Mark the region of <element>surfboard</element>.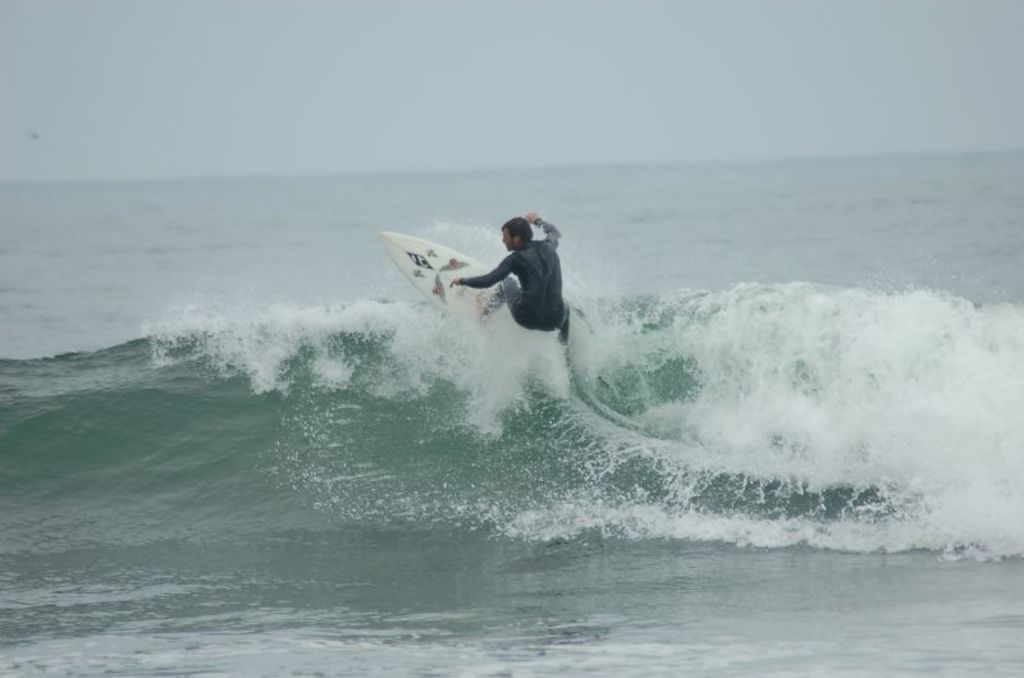
Region: 380,232,520,326.
